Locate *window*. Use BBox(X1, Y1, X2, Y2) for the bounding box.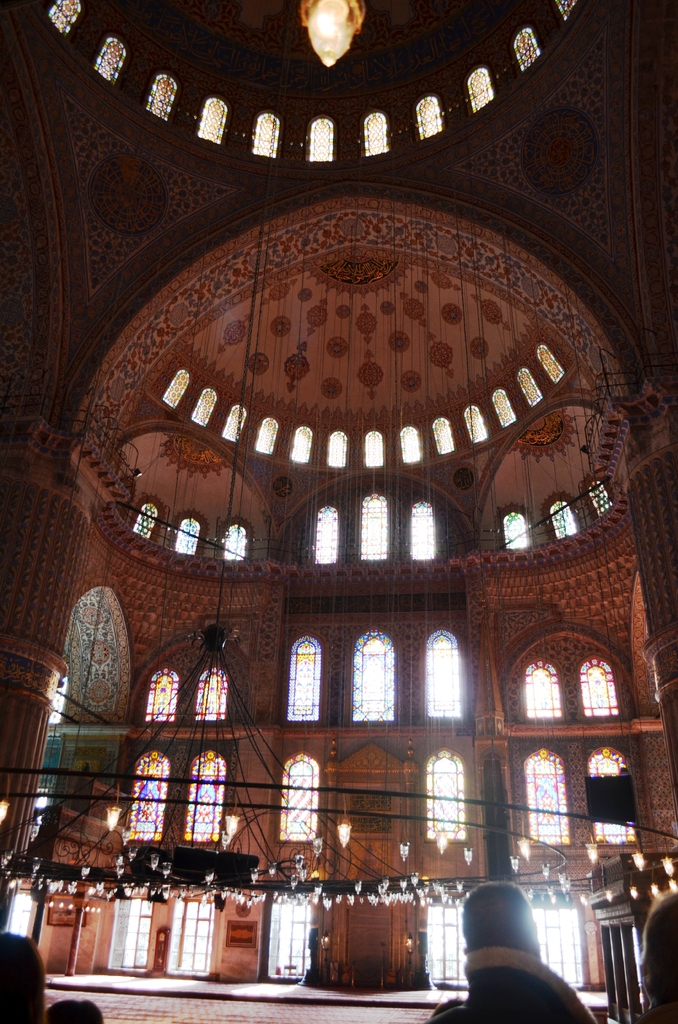
BBox(360, 493, 389, 563).
